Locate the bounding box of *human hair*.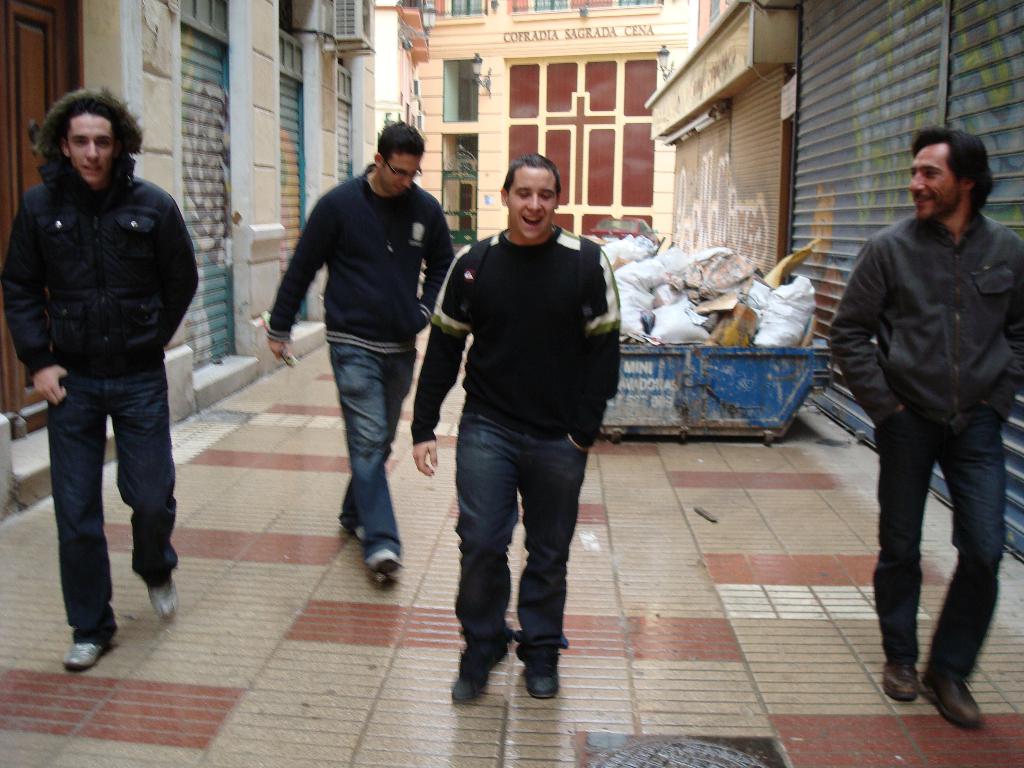
Bounding box: [left=374, top=121, right=424, bottom=172].
